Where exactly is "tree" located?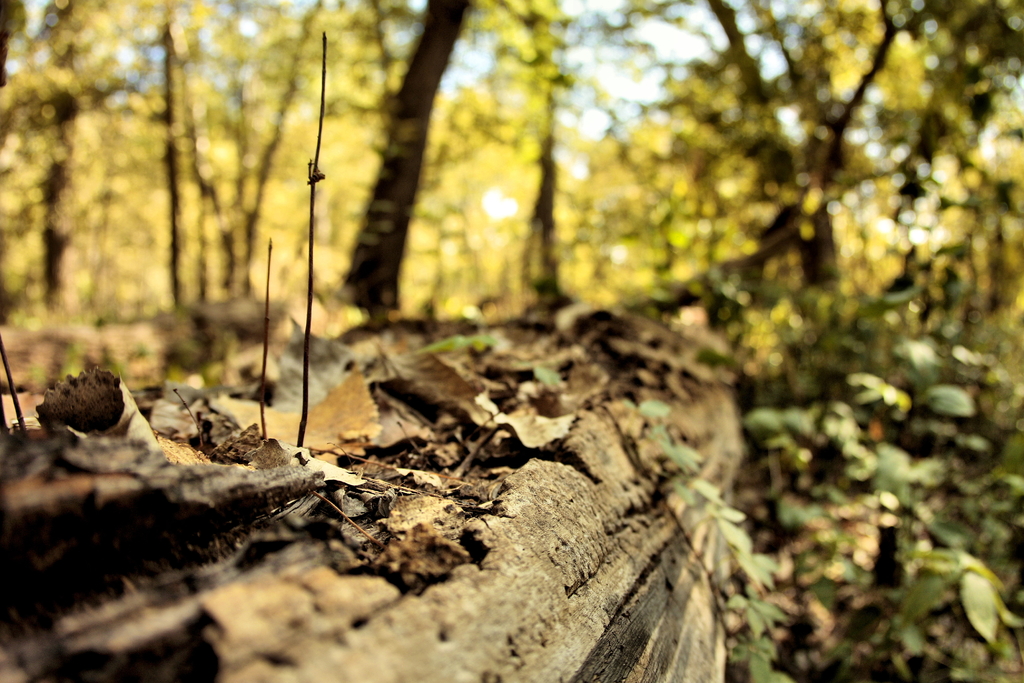
Its bounding box is 335:0:481:313.
